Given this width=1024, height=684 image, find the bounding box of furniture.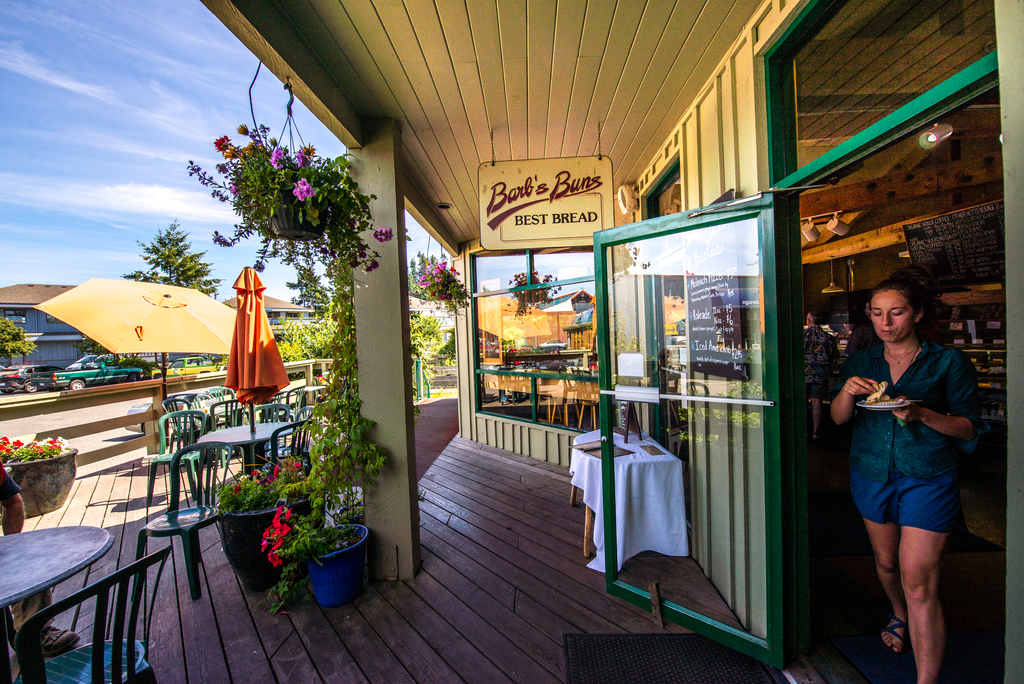
crop(248, 400, 294, 471).
